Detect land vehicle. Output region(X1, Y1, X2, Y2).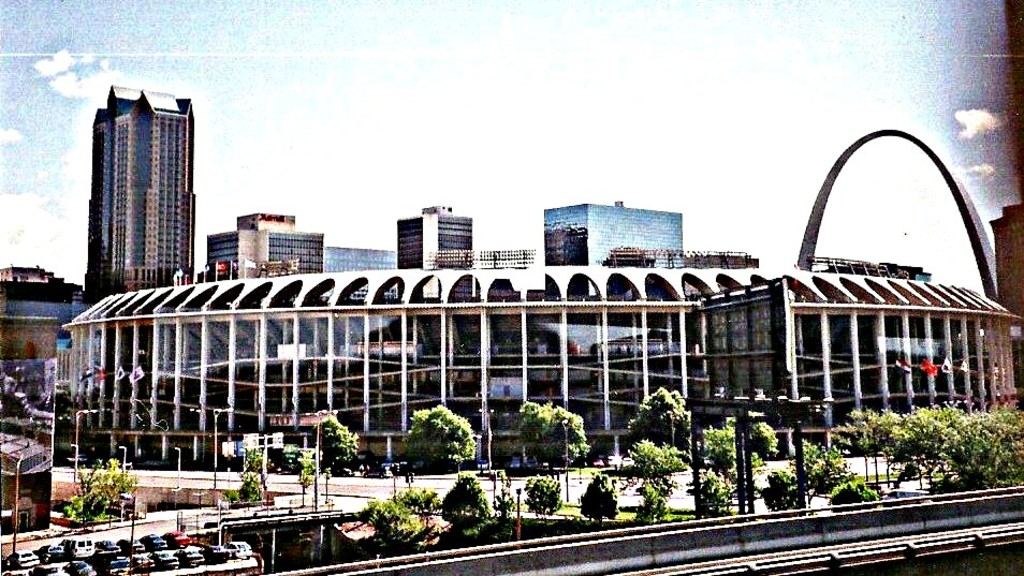
region(94, 536, 121, 558).
